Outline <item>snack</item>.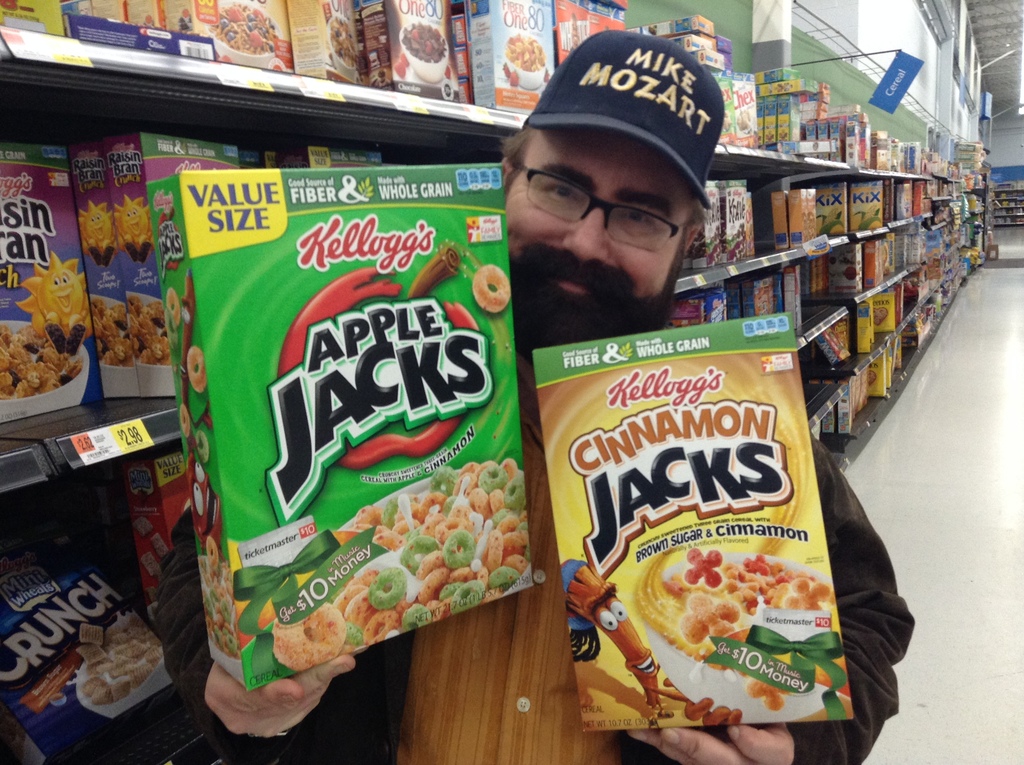
Outline: (left=168, top=398, right=191, bottom=434).
